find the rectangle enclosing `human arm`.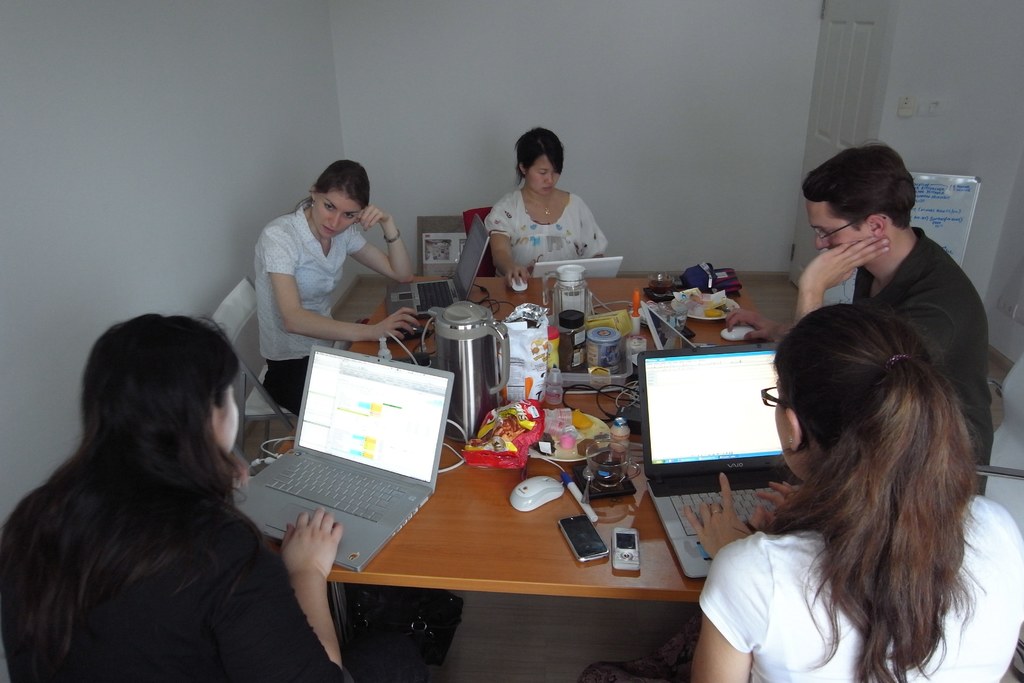
bbox=(685, 468, 782, 682).
